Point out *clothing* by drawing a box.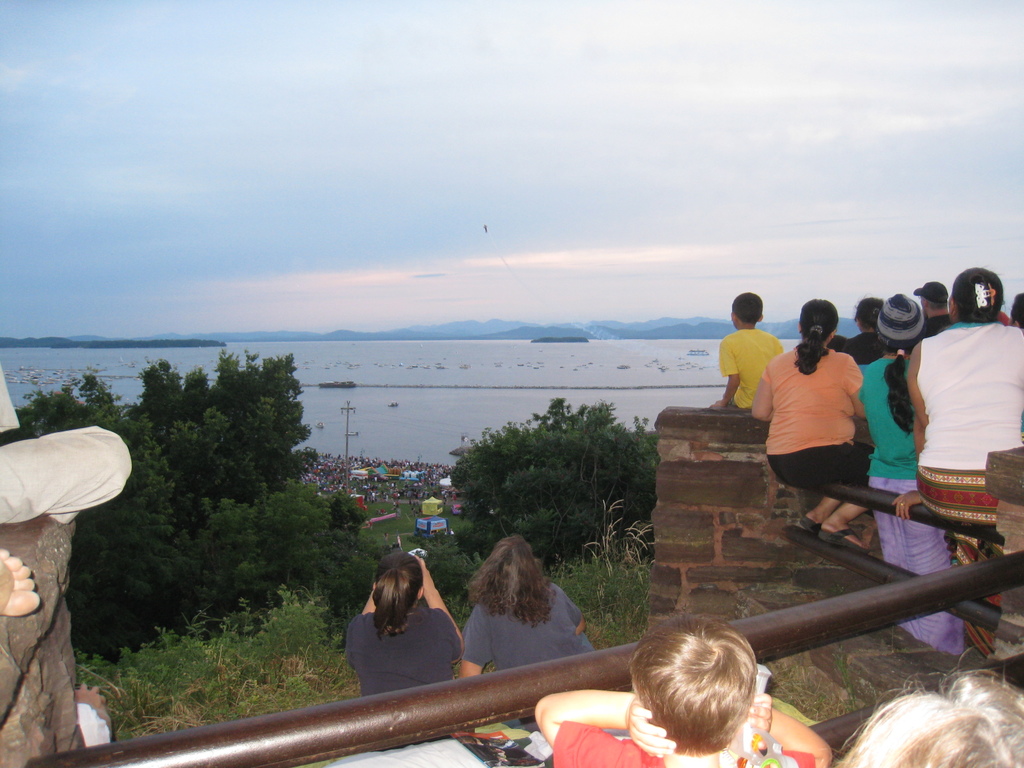
466/579/599/675.
